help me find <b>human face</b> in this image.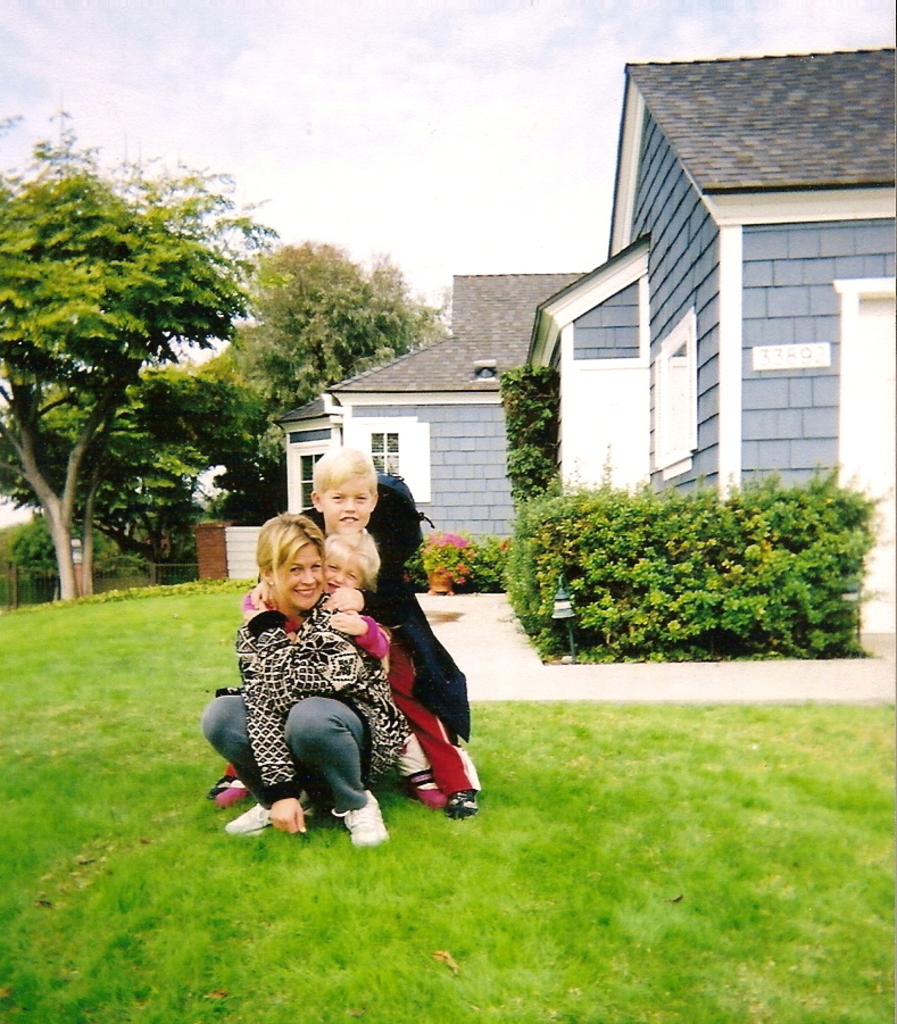
Found it: 323, 549, 360, 596.
